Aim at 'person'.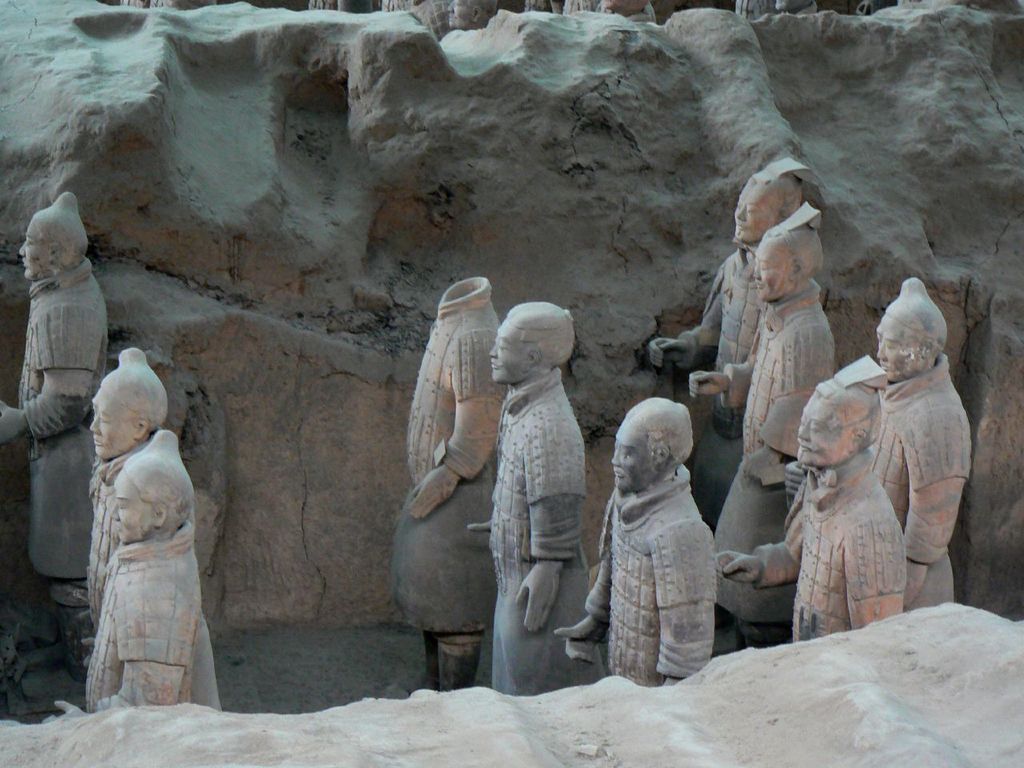
Aimed at box(643, 154, 811, 530).
